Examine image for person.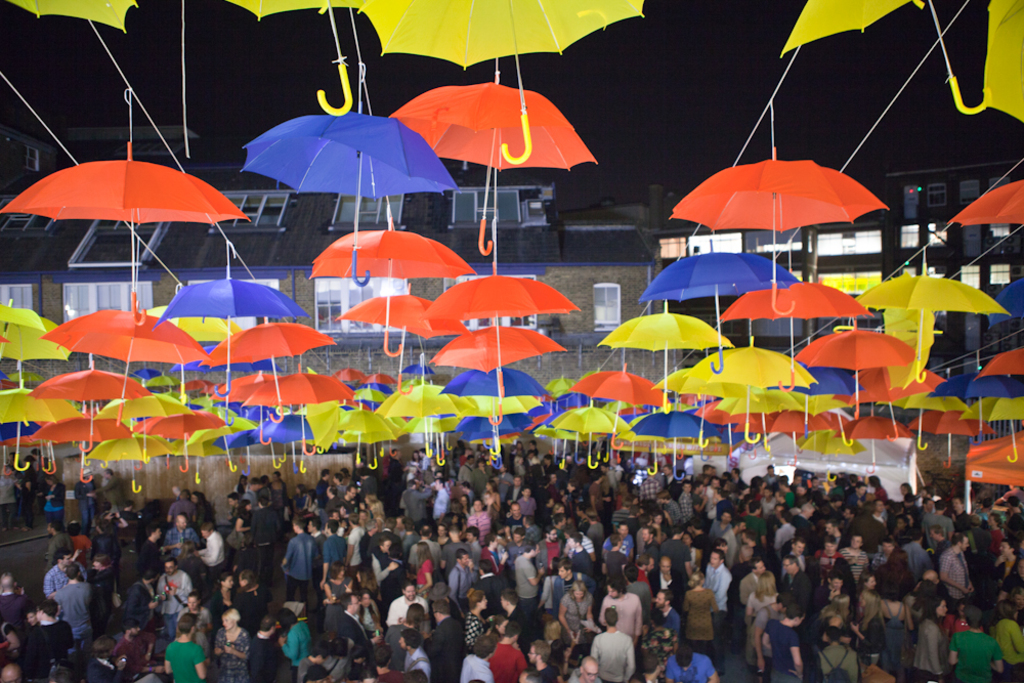
Examination result: (x1=293, y1=483, x2=310, y2=509).
